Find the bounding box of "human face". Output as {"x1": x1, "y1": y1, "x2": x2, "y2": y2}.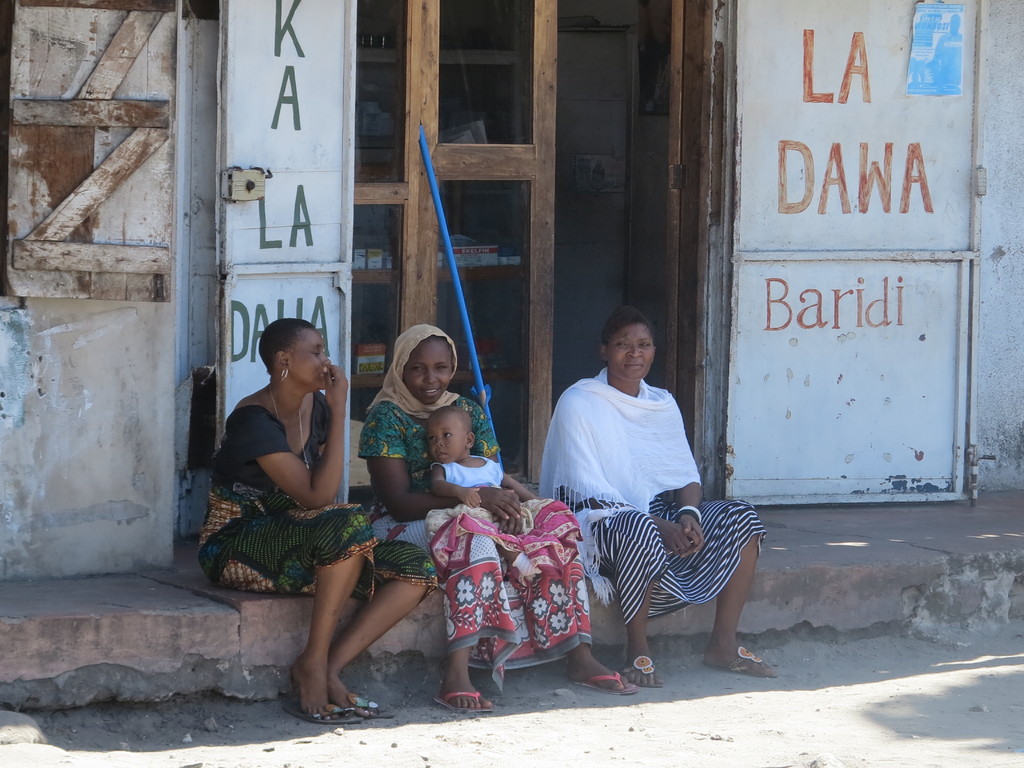
{"x1": 287, "y1": 330, "x2": 333, "y2": 394}.
